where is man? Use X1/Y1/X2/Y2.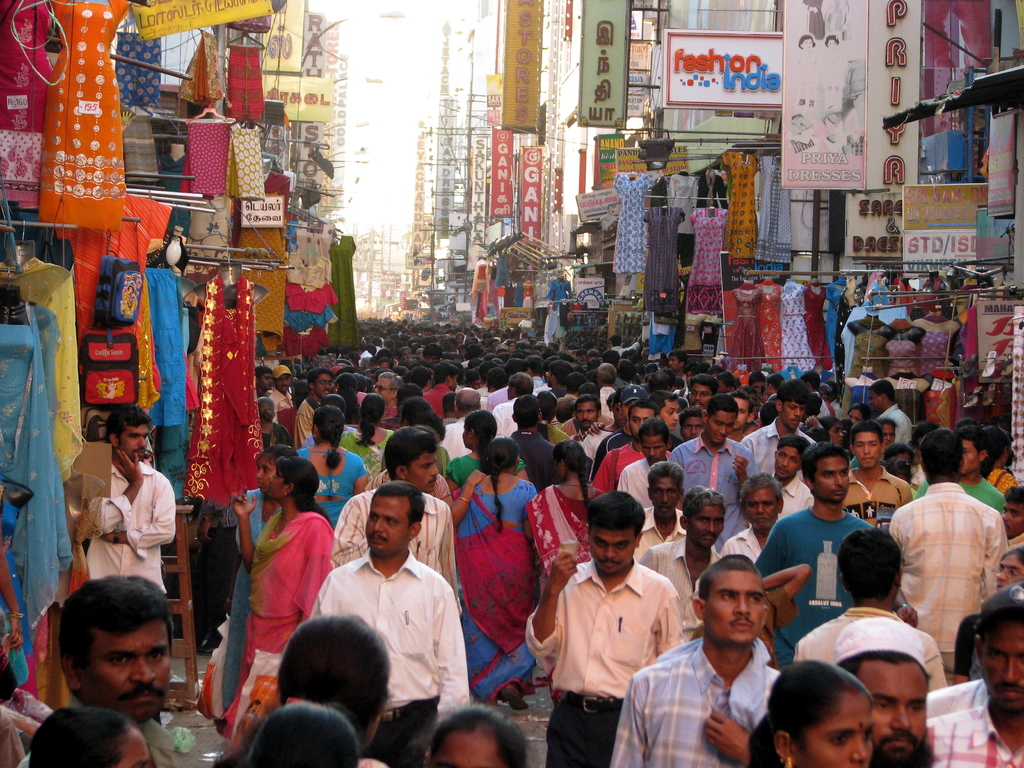
788/525/950/702.
